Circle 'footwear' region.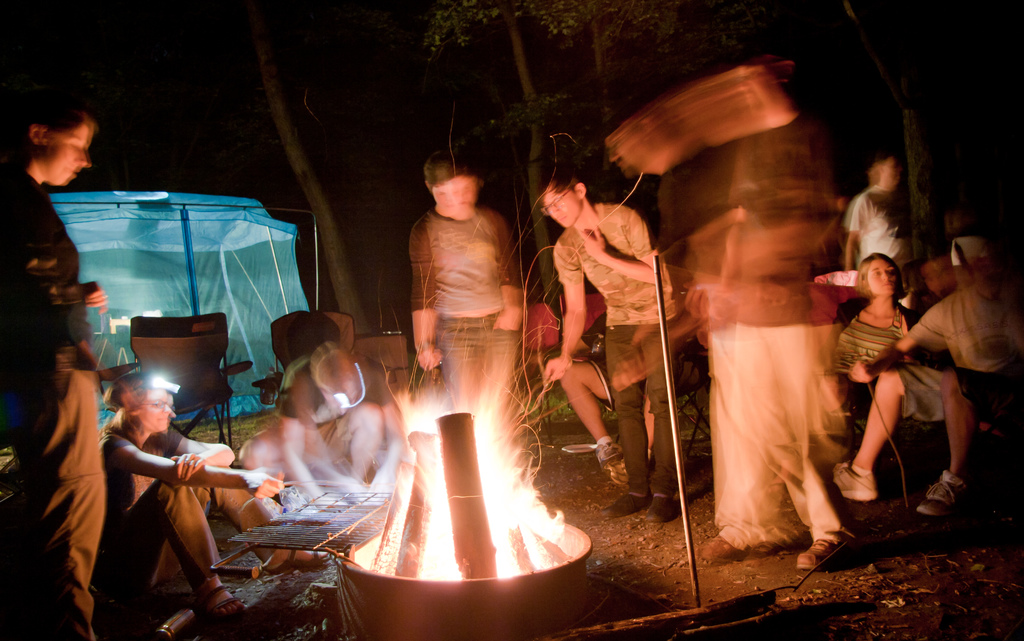
Region: 602 492 648 515.
